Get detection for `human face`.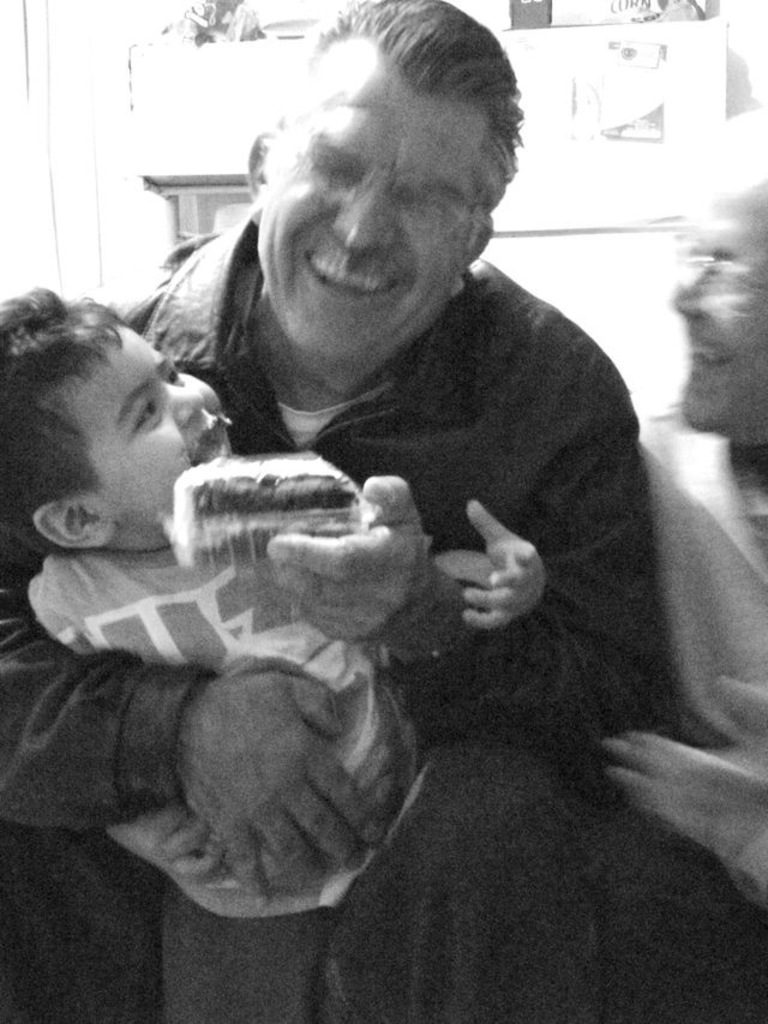
Detection: <region>667, 184, 767, 438</region>.
